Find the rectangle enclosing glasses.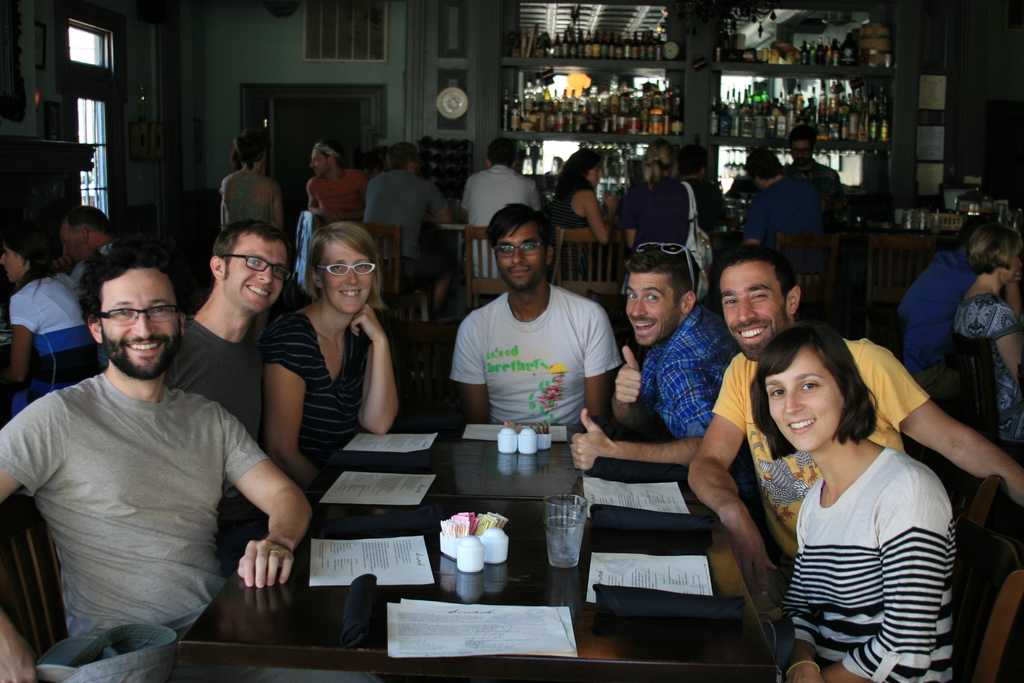
bbox=(317, 264, 376, 277).
